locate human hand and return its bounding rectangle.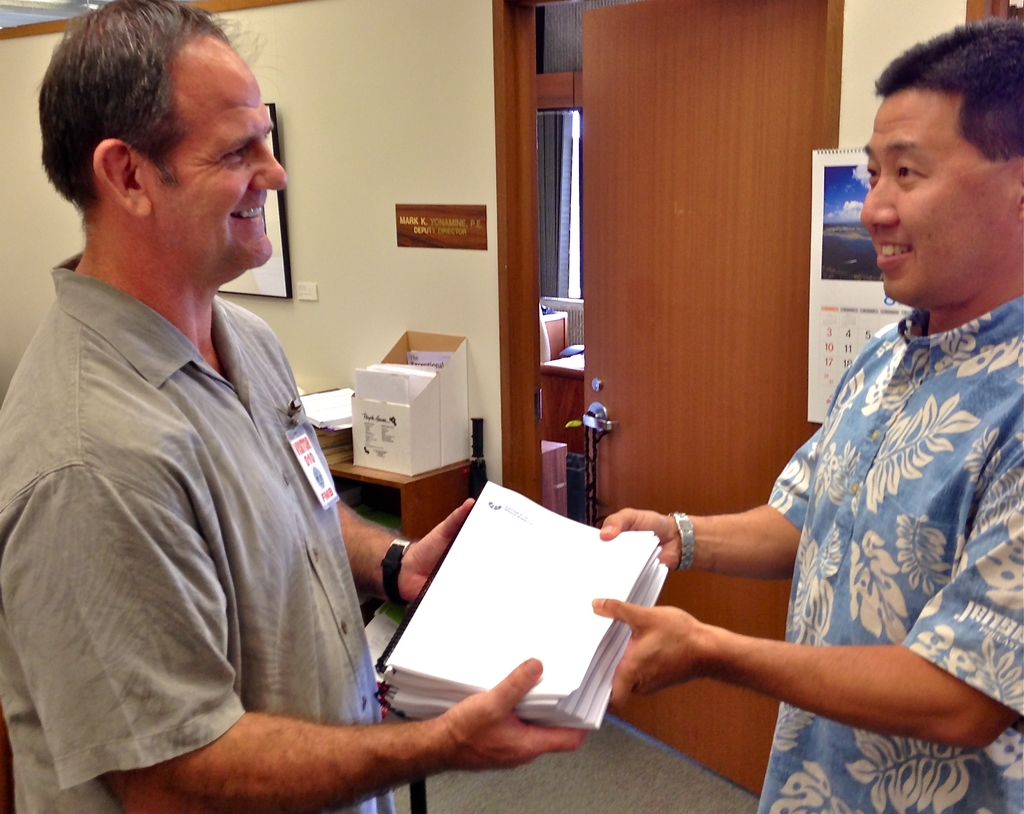
rect(440, 655, 589, 774).
